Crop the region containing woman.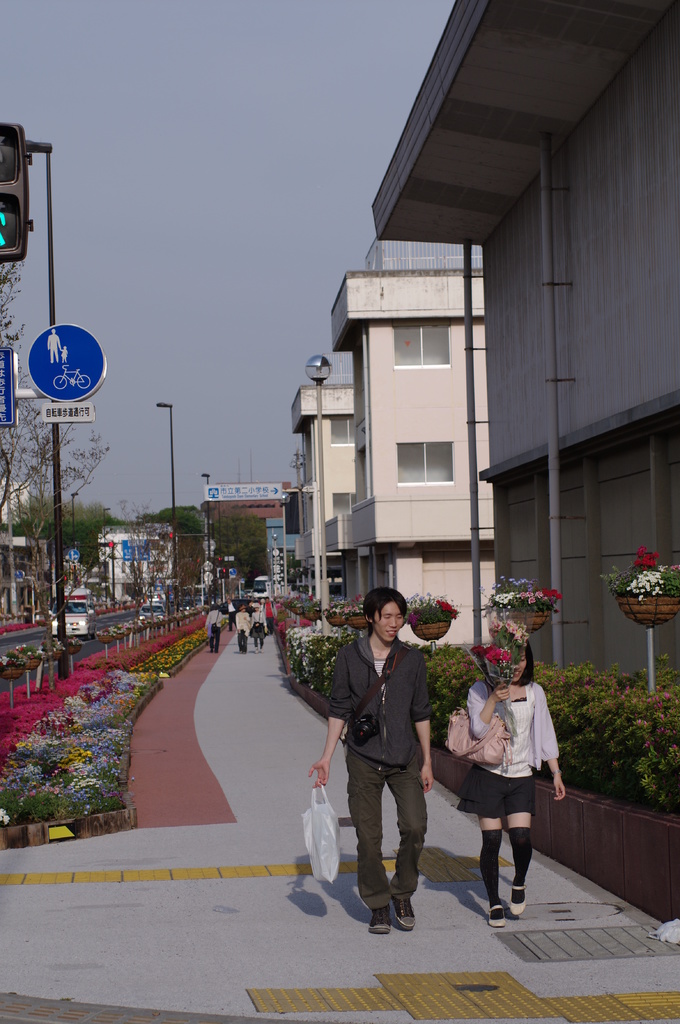
Crop region: 251/605/268/656.
